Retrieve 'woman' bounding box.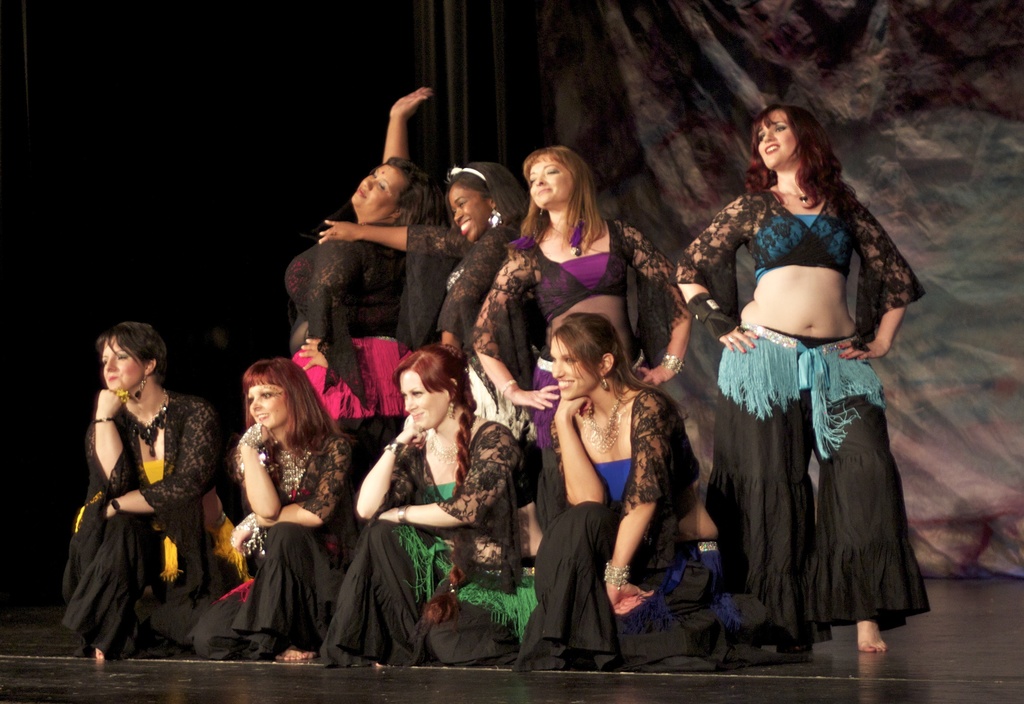
Bounding box: crop(317, 340, 530, 669).
